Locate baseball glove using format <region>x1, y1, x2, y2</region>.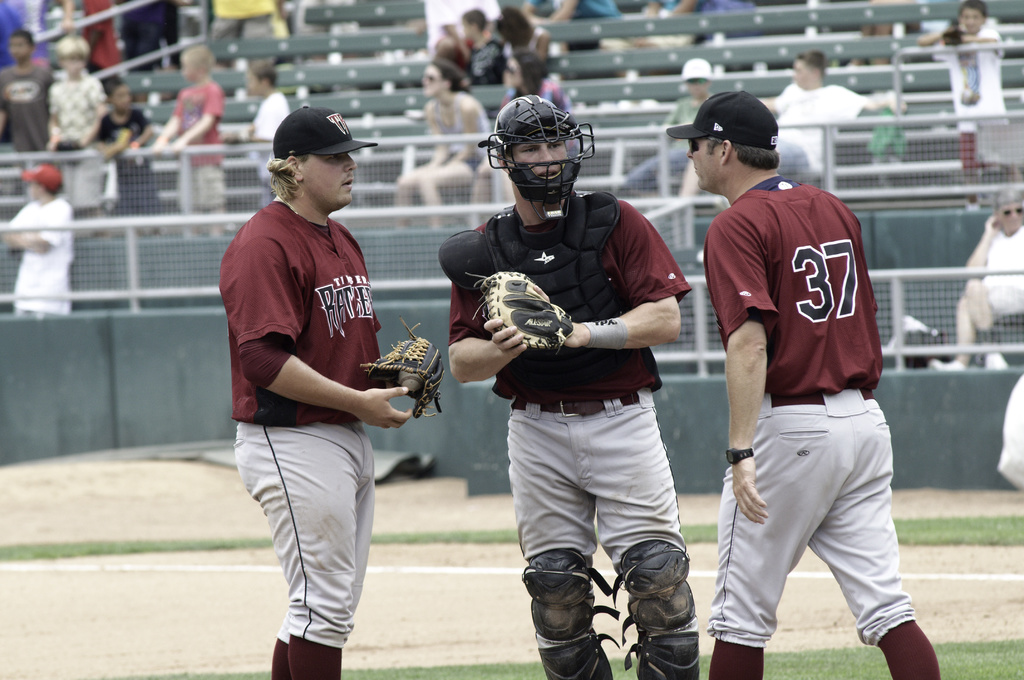
<region>365, 315, 447, 422</region>.
